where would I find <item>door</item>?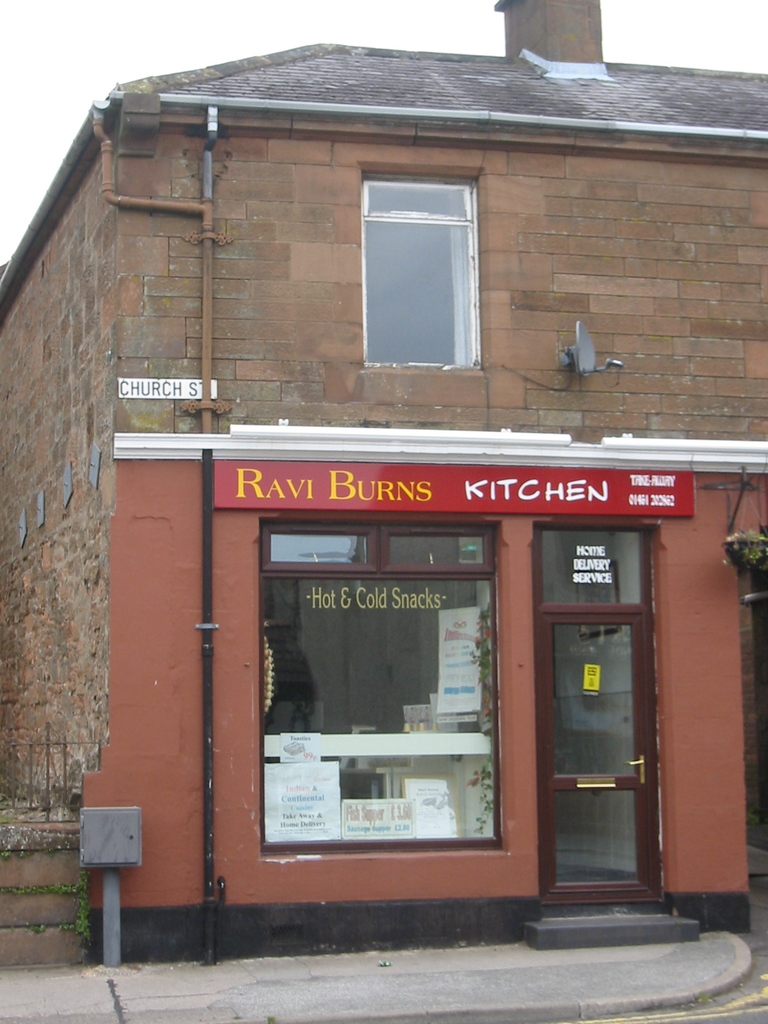
At <box>555,596,664,915</box>.
